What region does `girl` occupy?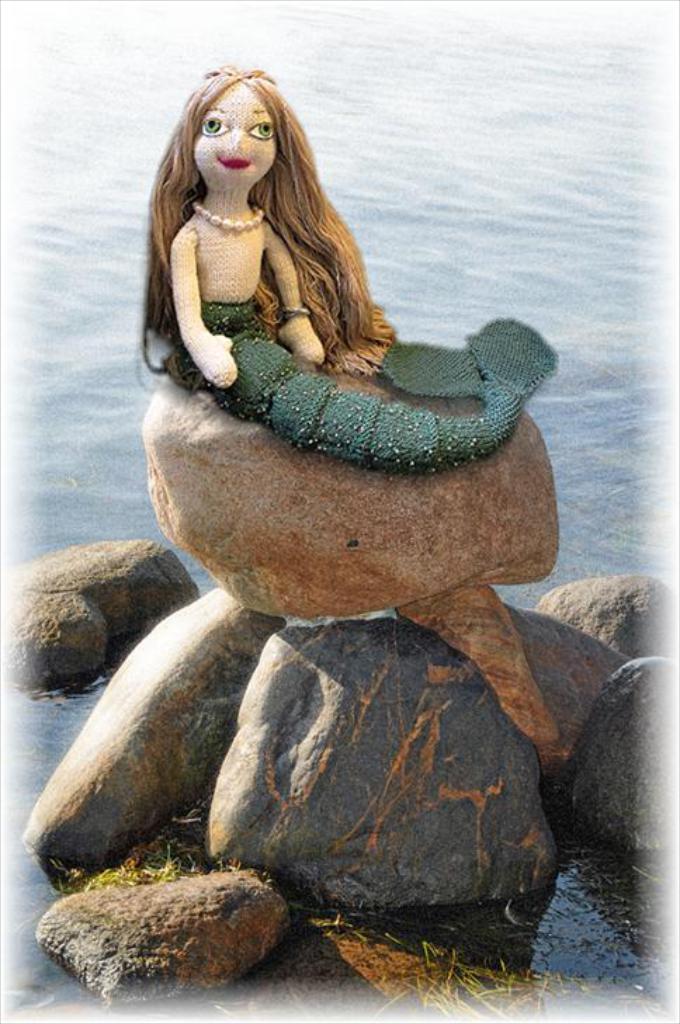
<box>138,60,561,472</box>.
